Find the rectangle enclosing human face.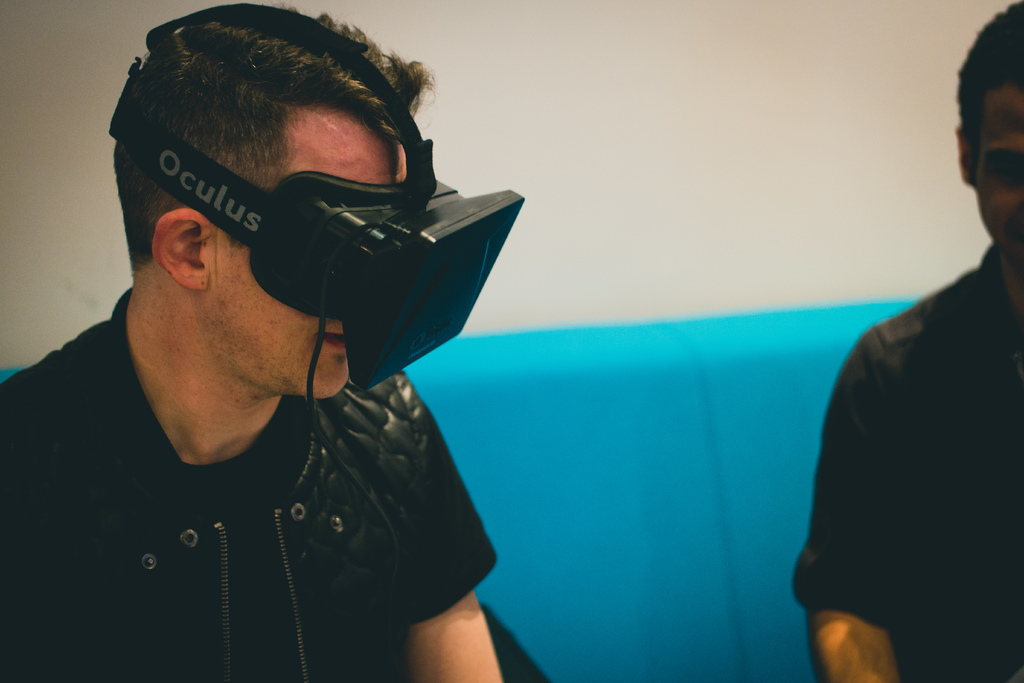
204 124 404 397.
